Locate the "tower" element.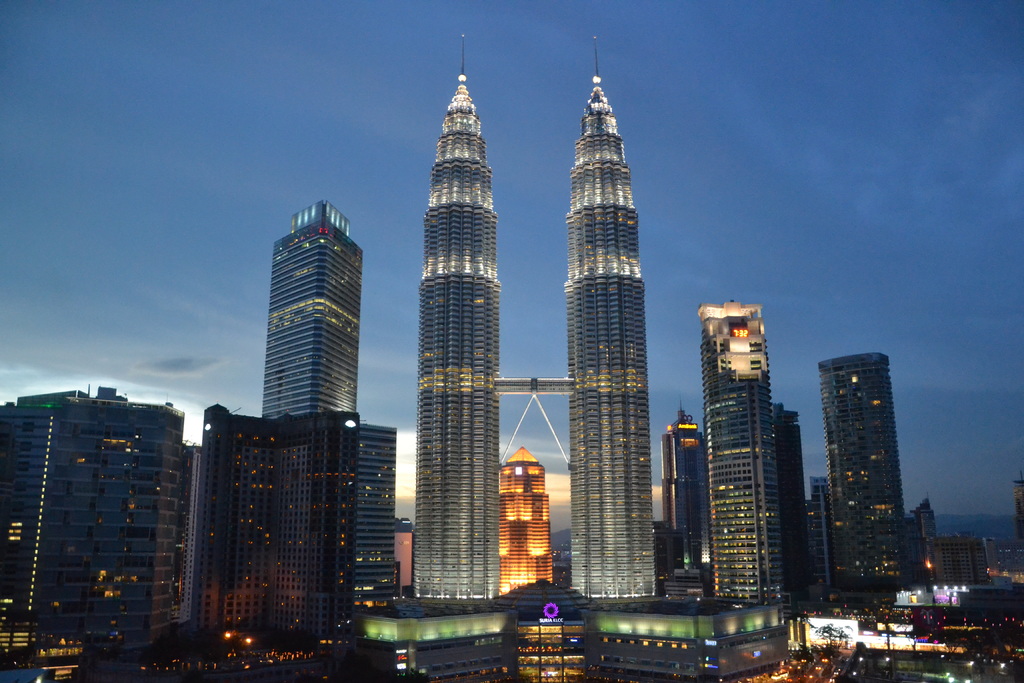
Element bbox: 395, 74, 497, 608.
